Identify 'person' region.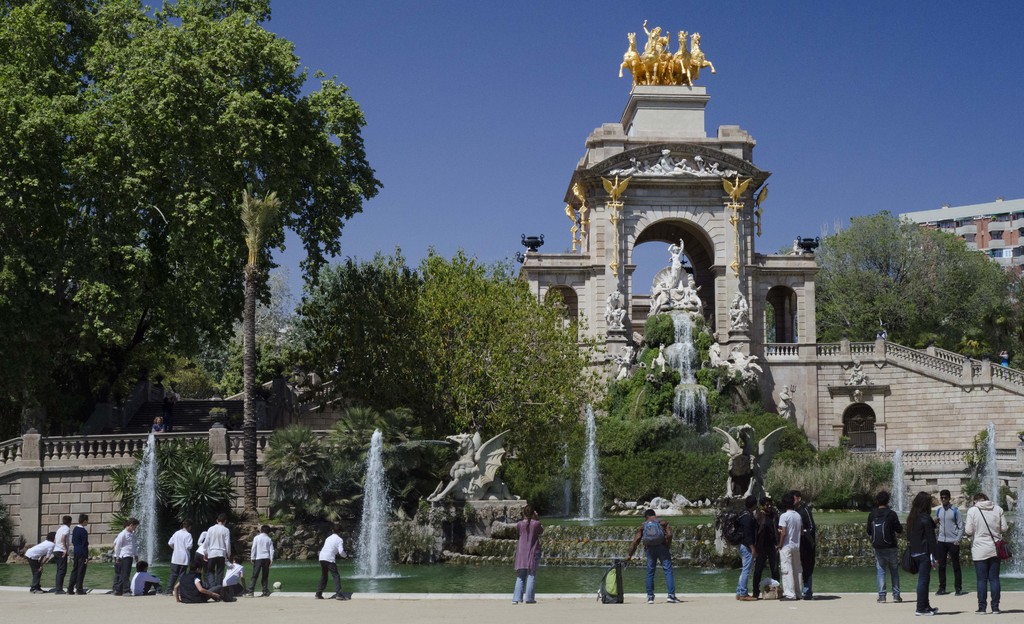
Region: locate(202, 516, 231, 603).
